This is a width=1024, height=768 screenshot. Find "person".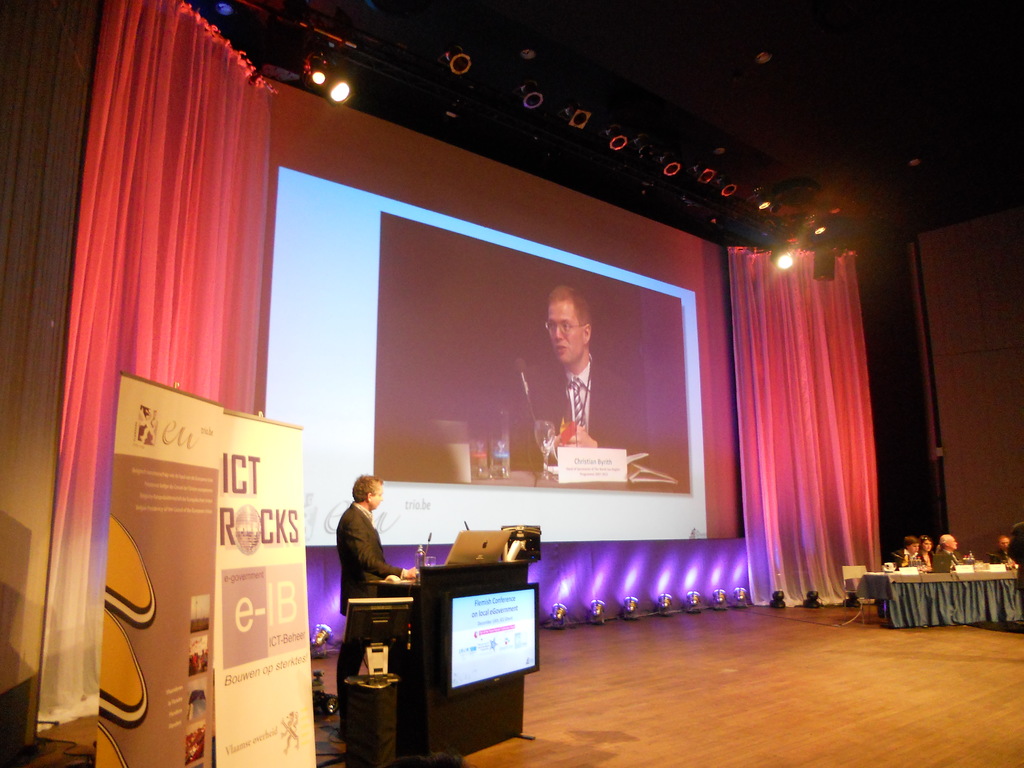
Bounding box: {"x1": 988, "y1": 534, "x2": 1016, "y2": 563}.
